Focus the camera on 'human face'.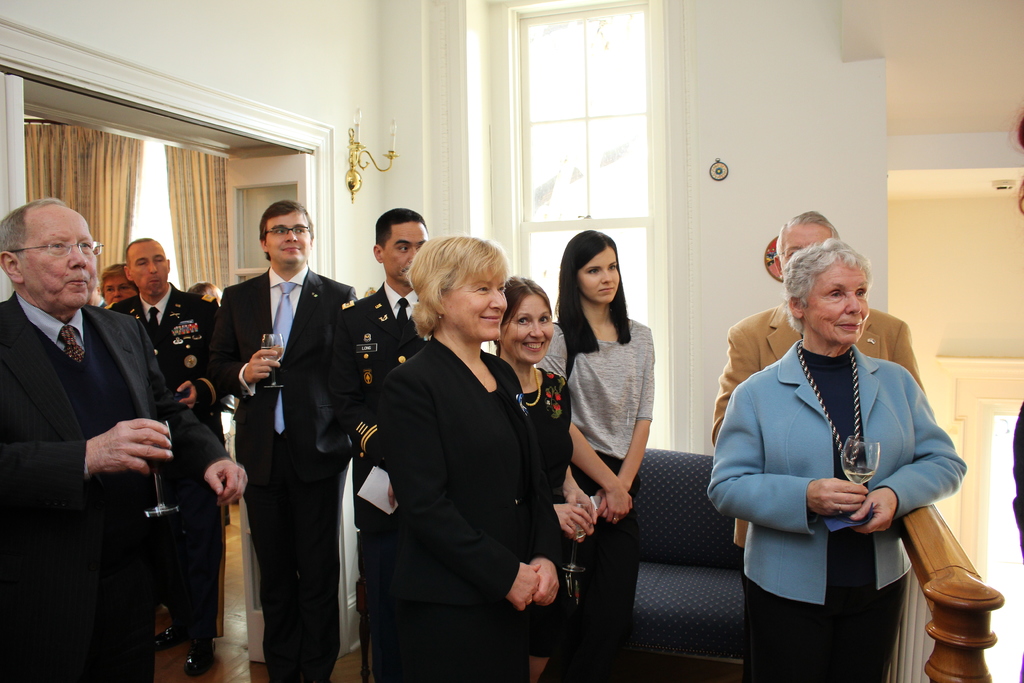
Focus region: Rect(501, 299, 554, 362).
